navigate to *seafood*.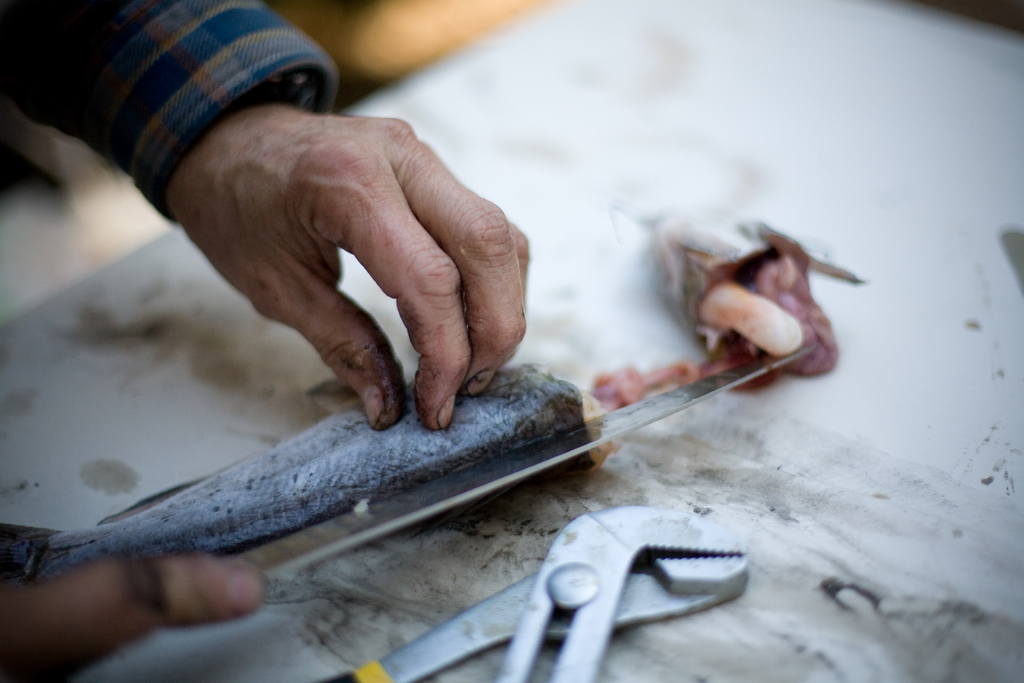
Navigation target: left=649, top=217, right=866, bottom=384.
